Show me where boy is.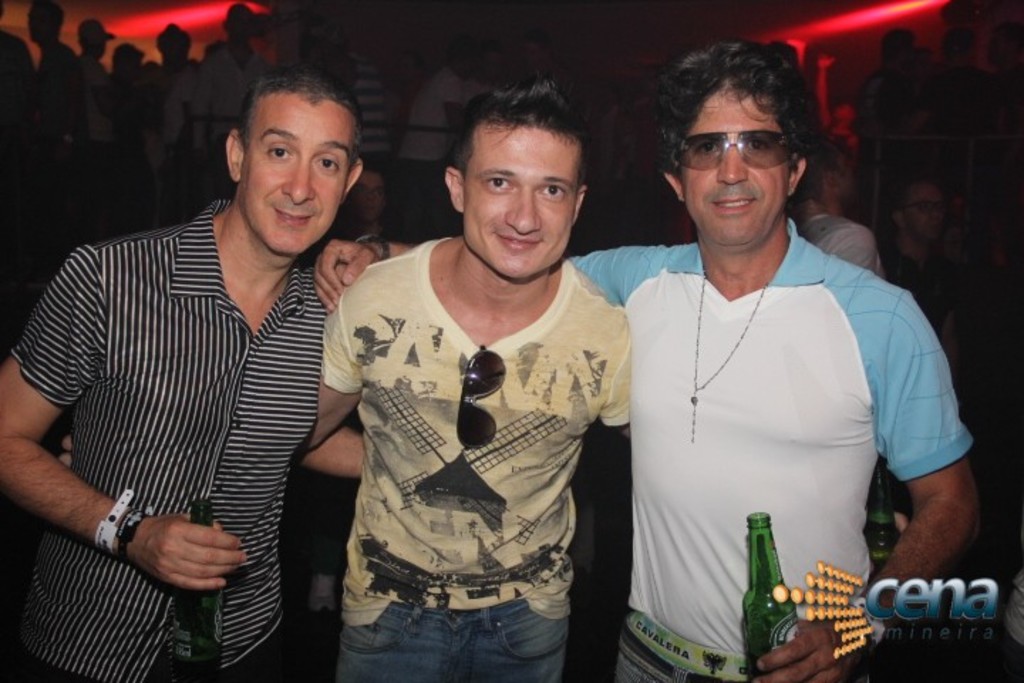
boy is at l=530, t=33, r=572, b=87.
